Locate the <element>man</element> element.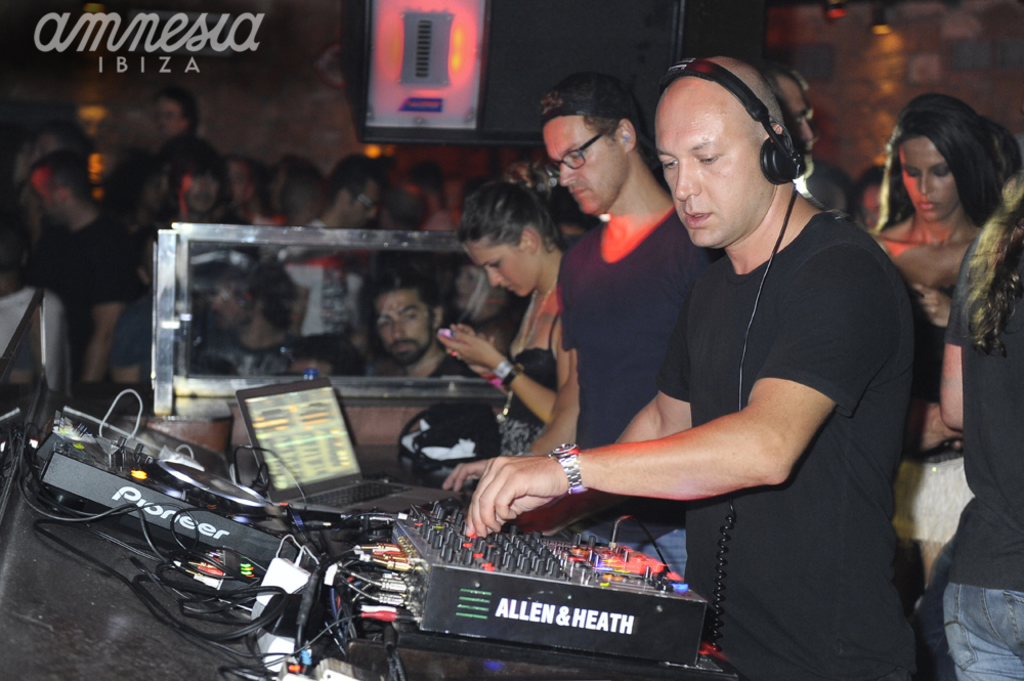
Element bbox: locate(20, 148, 139, 384).
